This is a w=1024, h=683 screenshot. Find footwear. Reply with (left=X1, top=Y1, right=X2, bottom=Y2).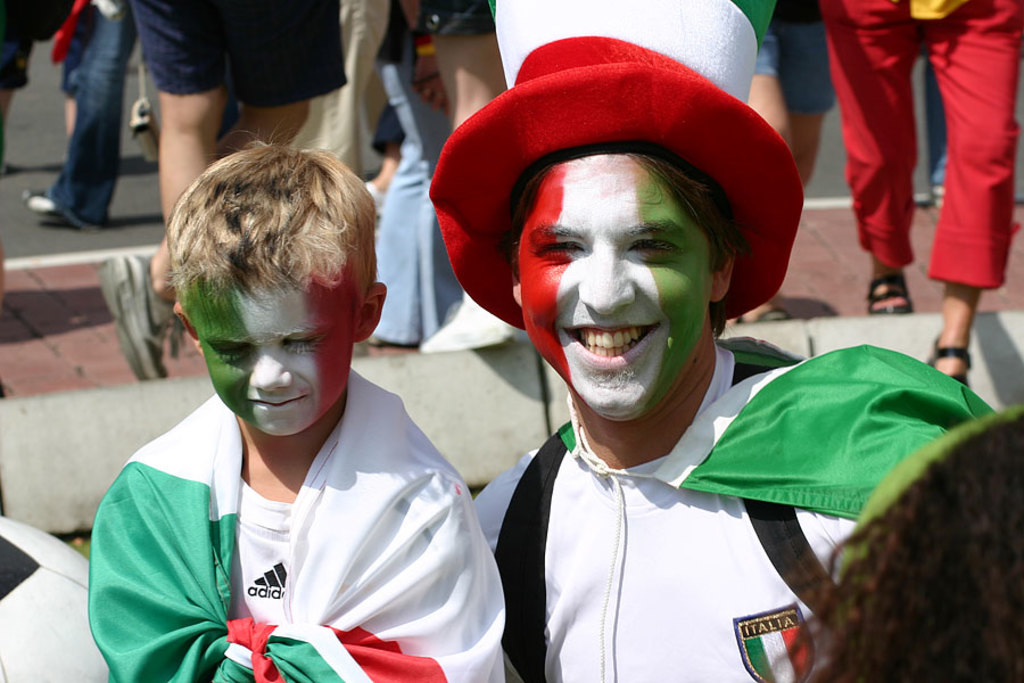
(left=98, top=250, right=179, bottom=381).
